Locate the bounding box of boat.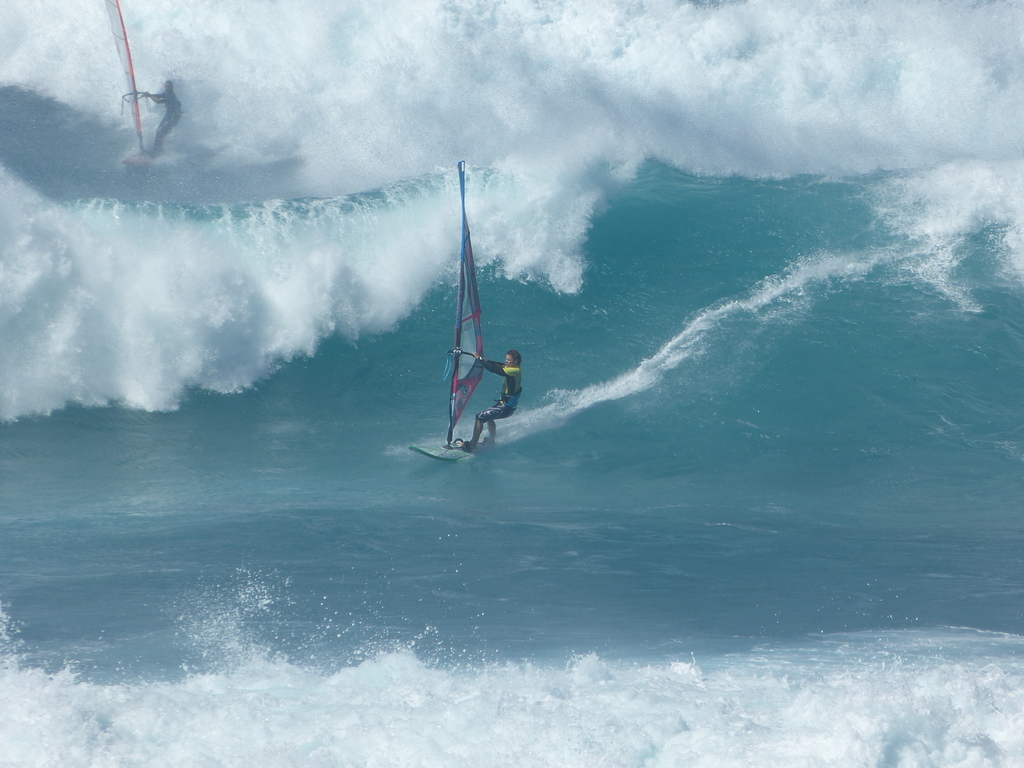
Bounding box: detection(411, 198, 531, 474).
